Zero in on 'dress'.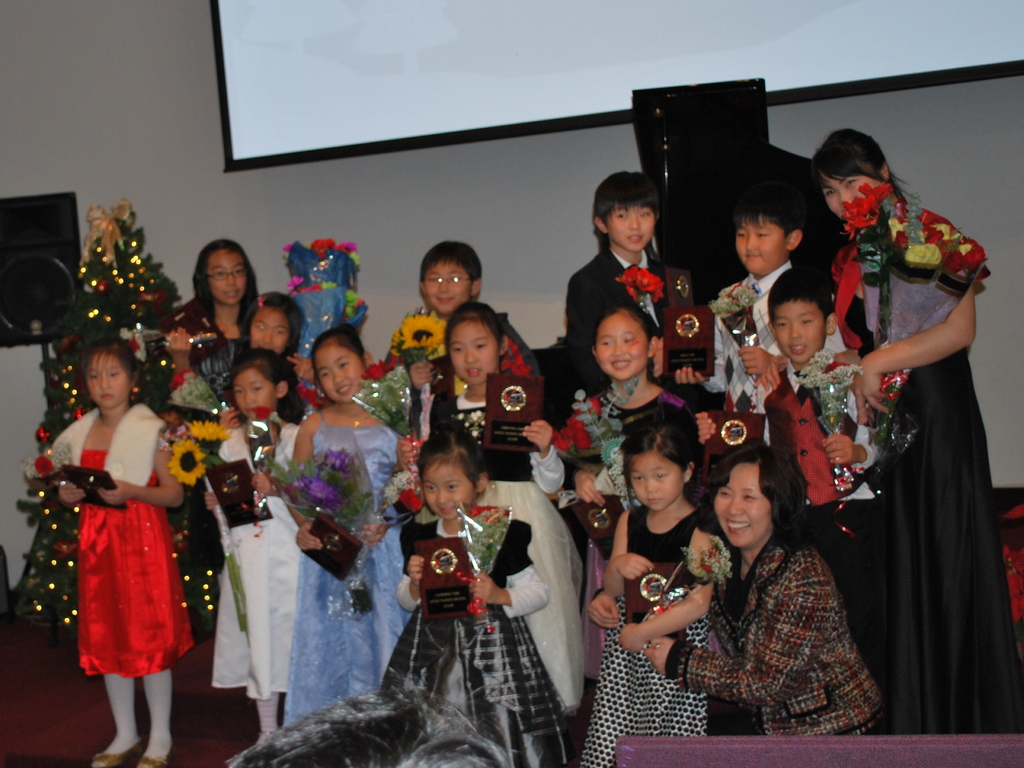
Zeroed in: (x1=224, y1=519, x2=571, y2=767).
